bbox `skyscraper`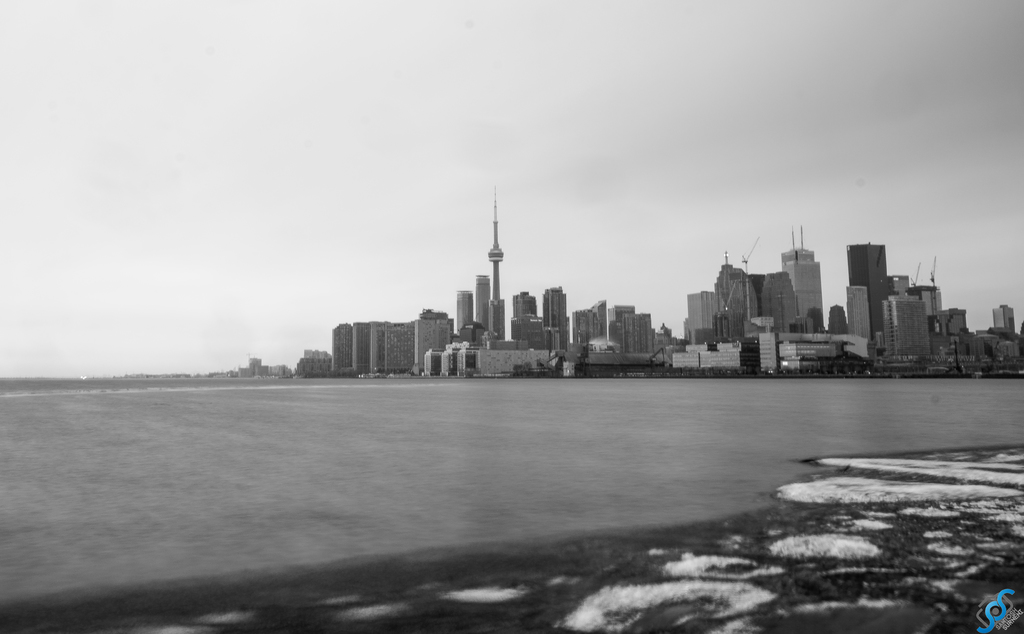
Rect(450, 288, 471, 339)
